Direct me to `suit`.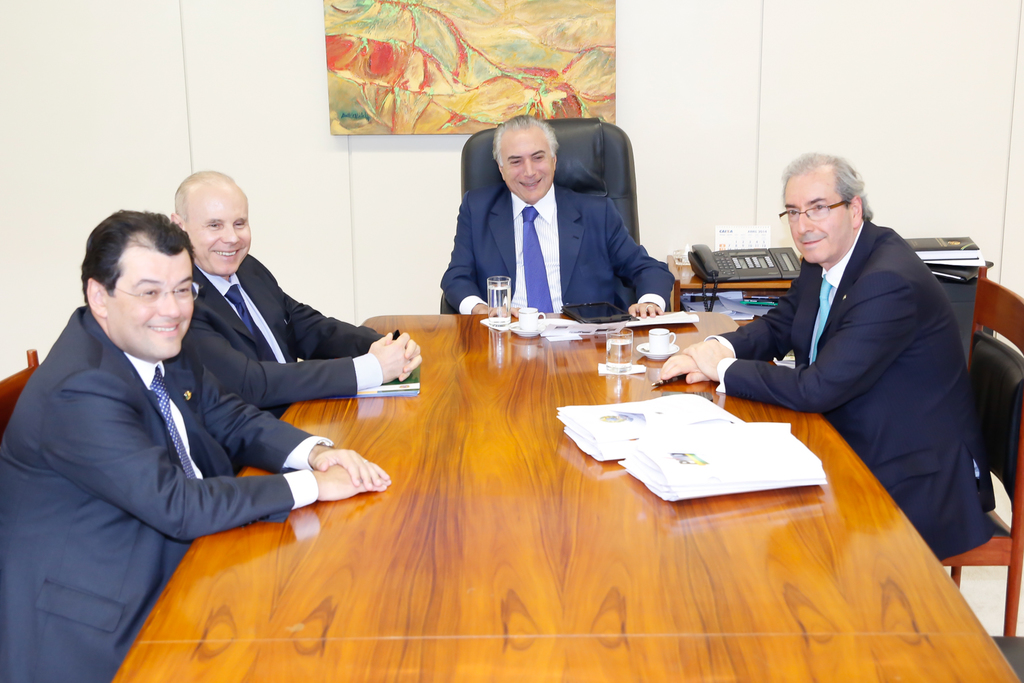
Direction: 442 178 674 307.
